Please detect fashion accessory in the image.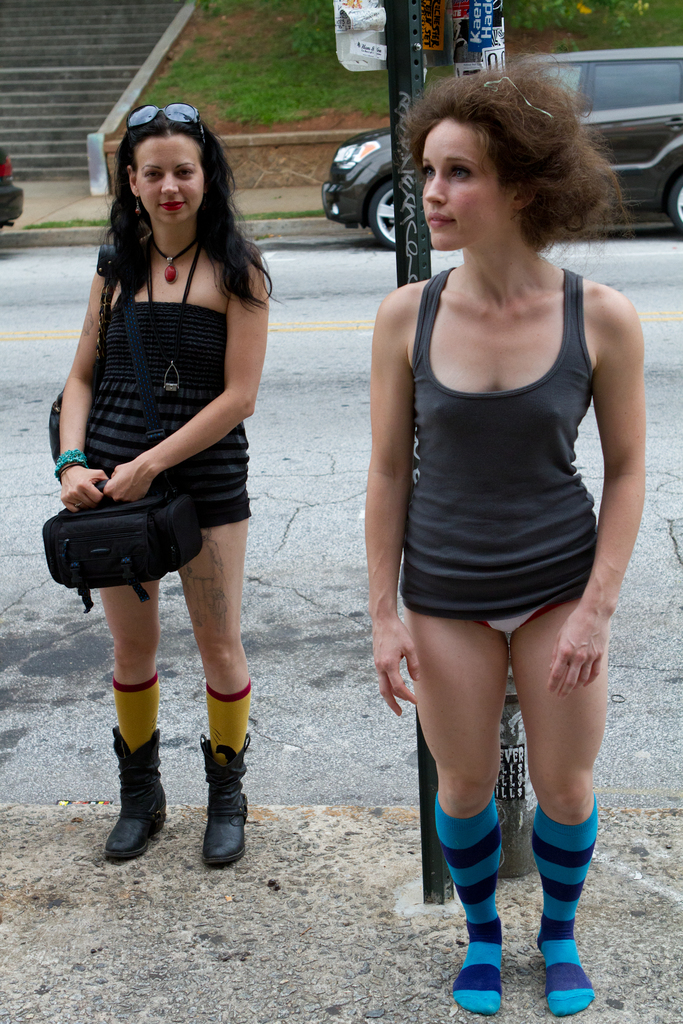
bbox=(124, 102, 210, 147).
